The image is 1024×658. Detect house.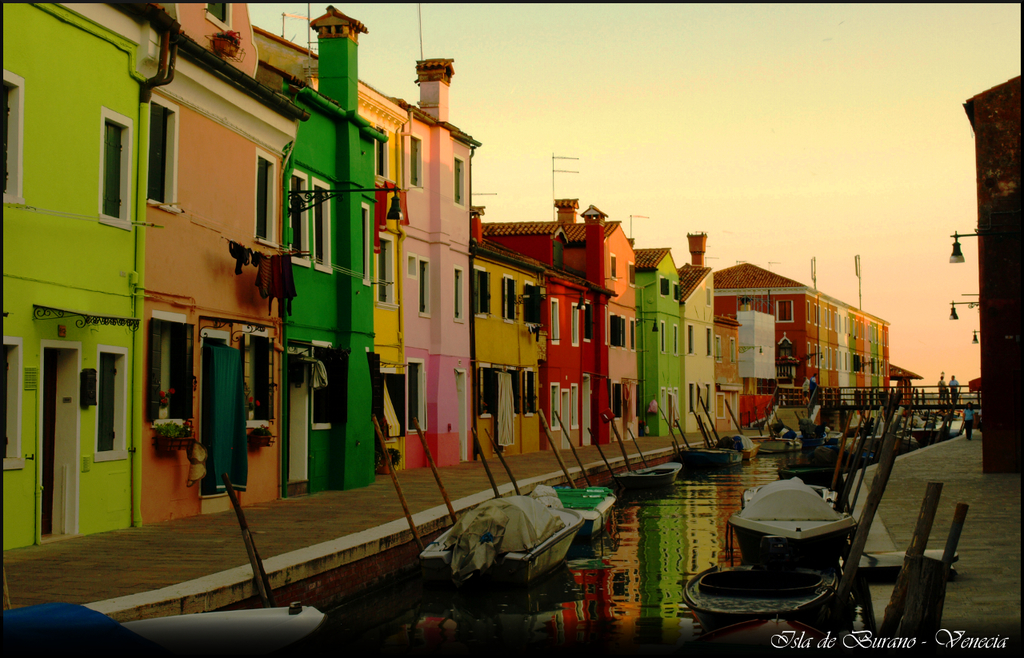
Detection: (464, 253, 556, 460).
